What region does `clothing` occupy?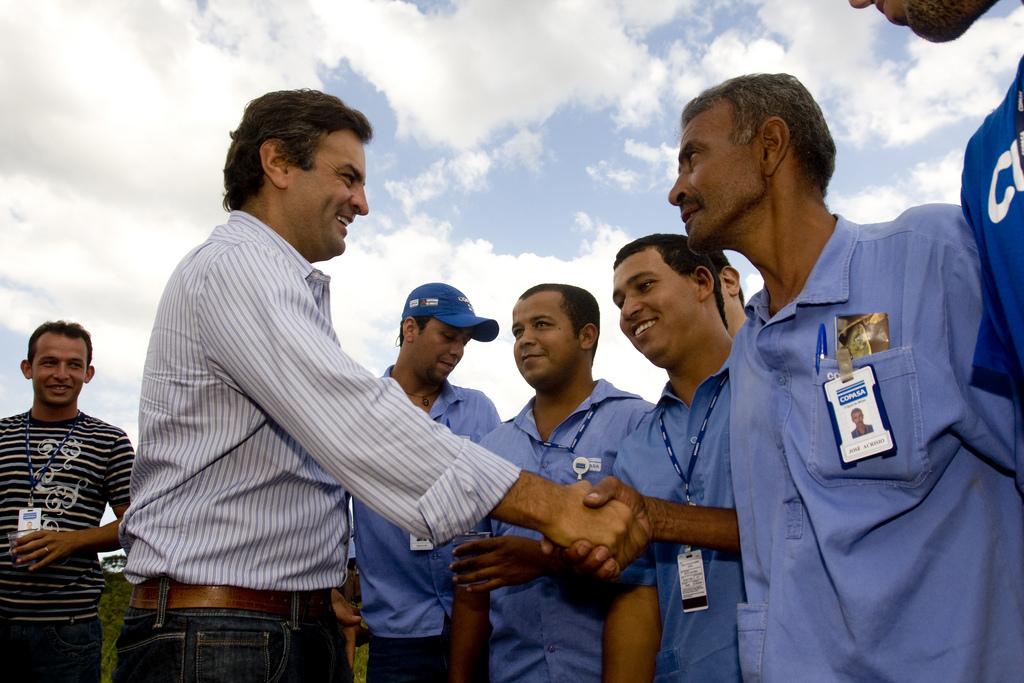
x1=726, y1=213, x2=1023, y2=682.
